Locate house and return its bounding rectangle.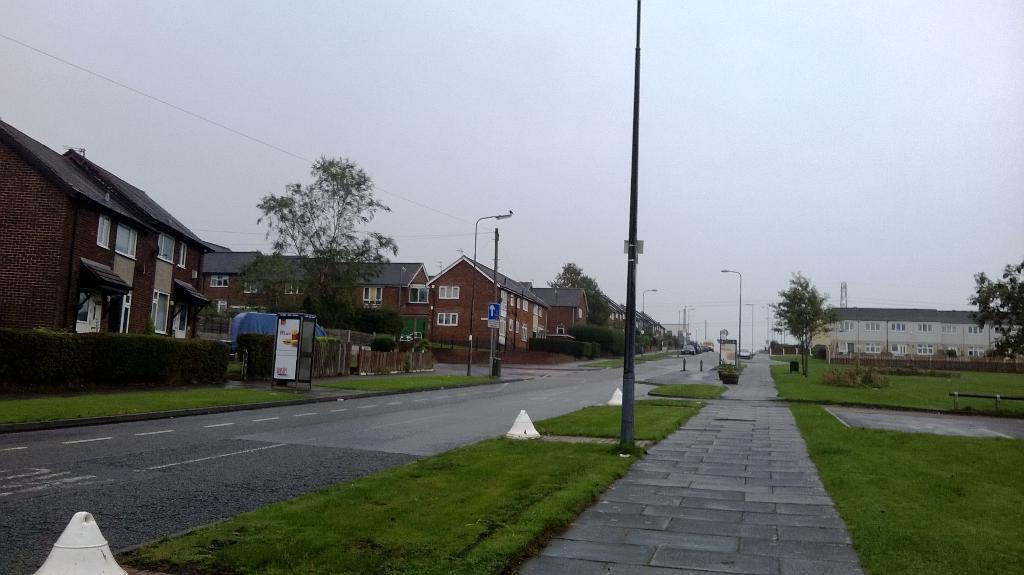
[200, 236, 434, 365].
